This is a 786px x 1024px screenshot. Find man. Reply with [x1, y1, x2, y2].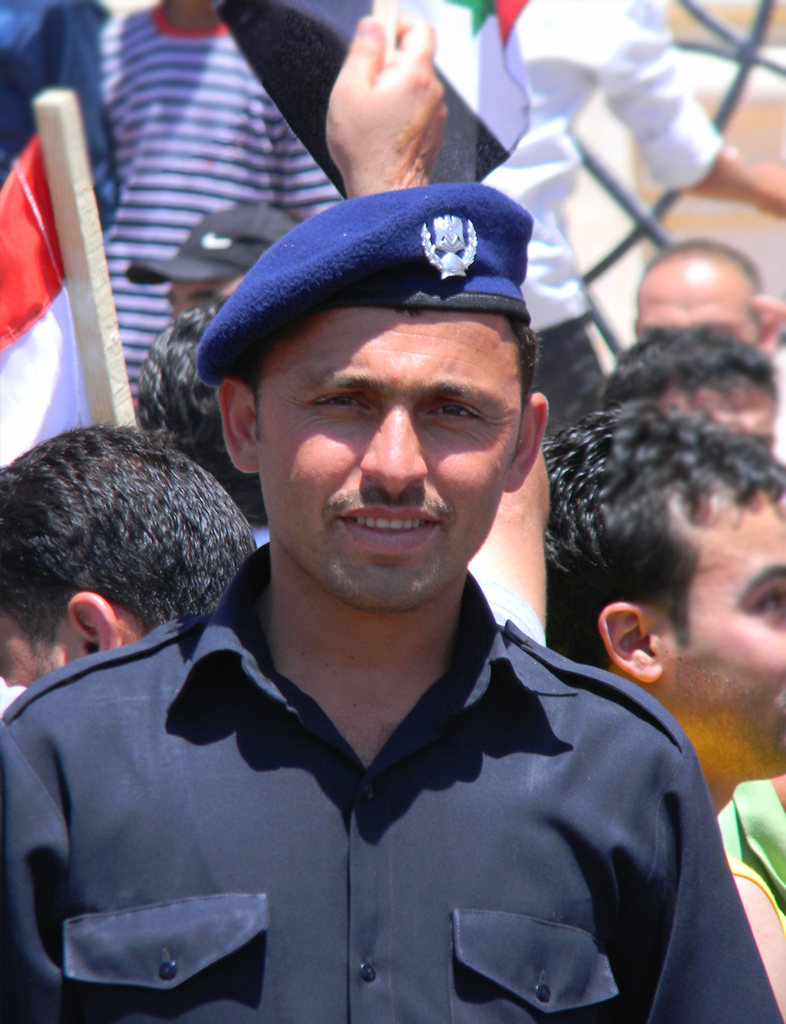
[0, 177, 785, 1023].
